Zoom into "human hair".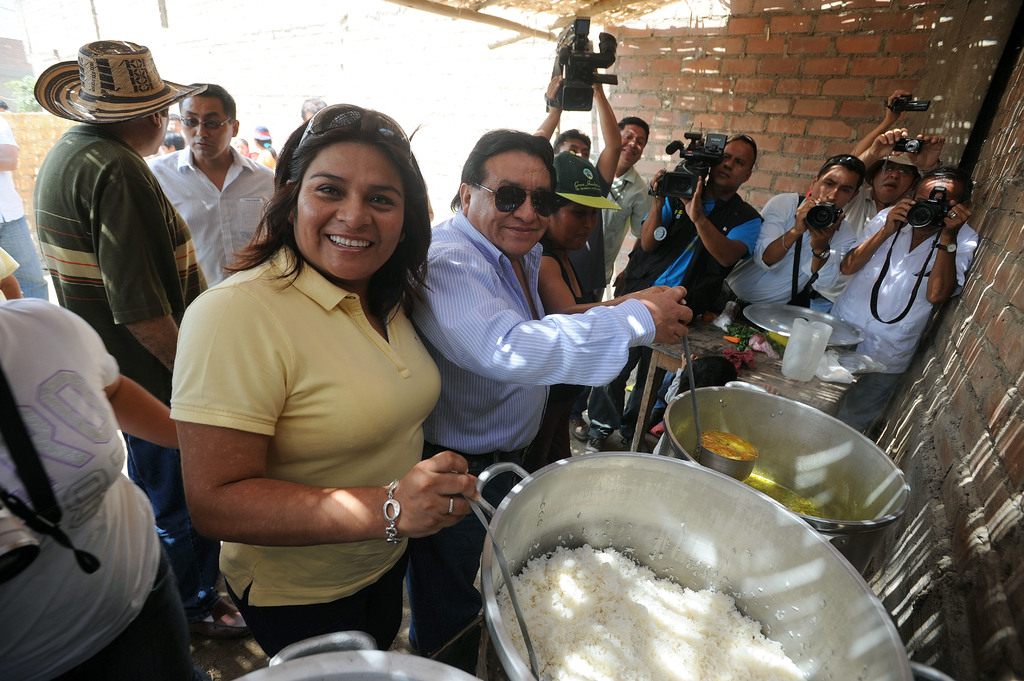
Zoom target: (816,154,862,190).
